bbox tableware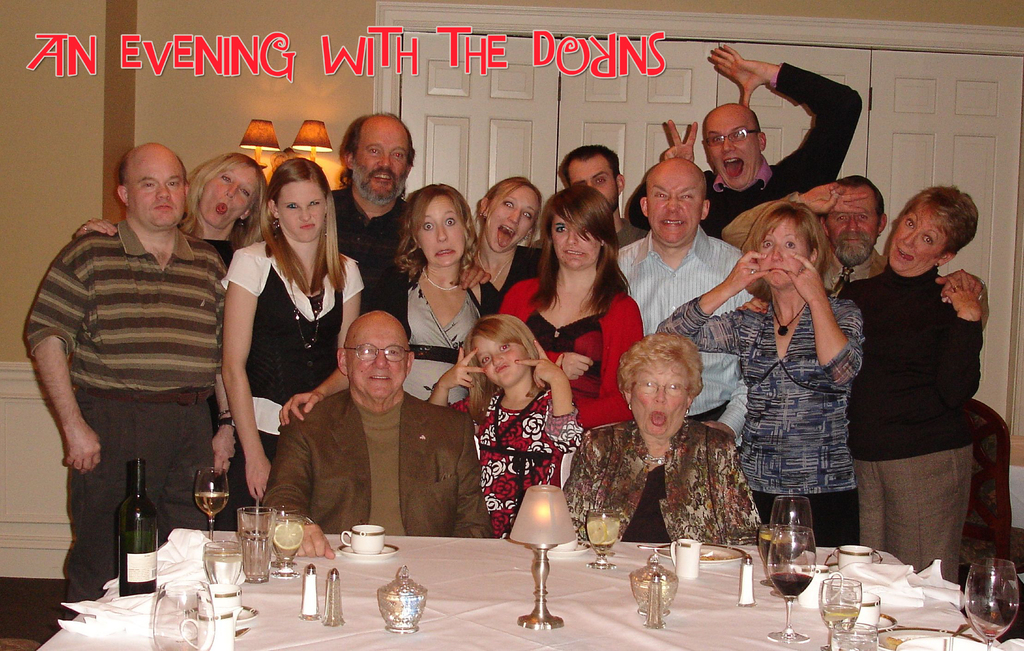
bbox=(834, 619, 876, 650)
